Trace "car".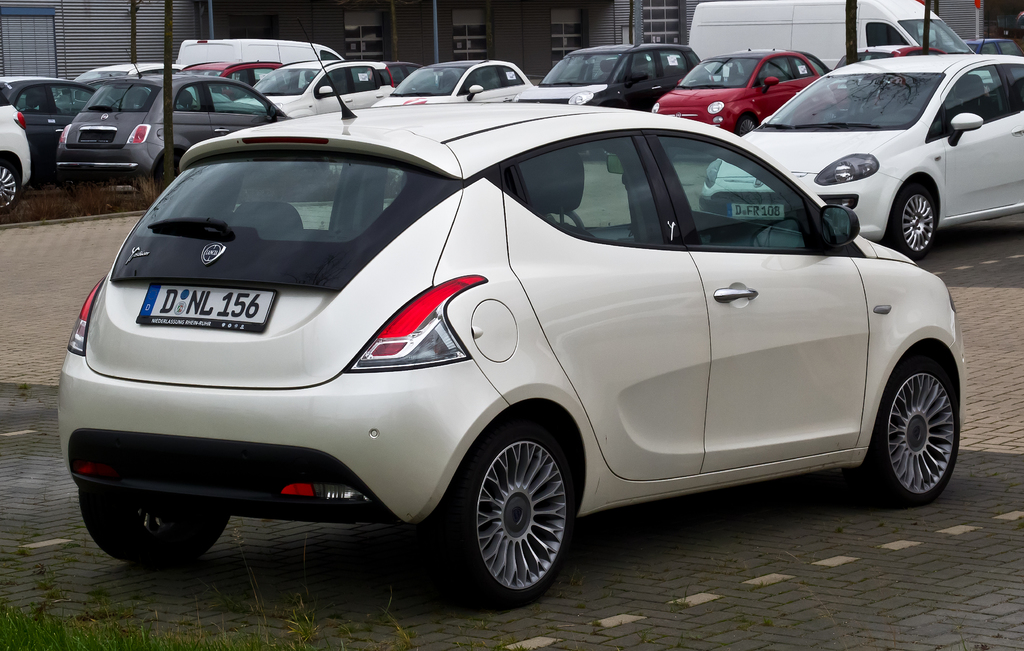
Traced to (left=541, top=42, right=702, bottom=111).
